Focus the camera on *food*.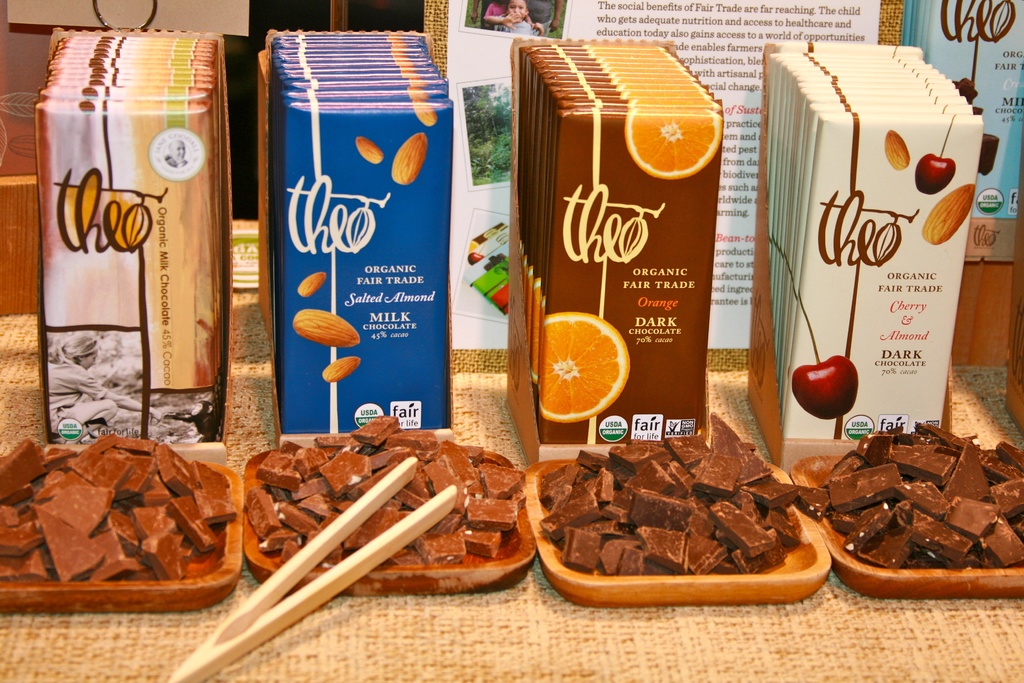
Focus region: 0, 427, 239, 580.
